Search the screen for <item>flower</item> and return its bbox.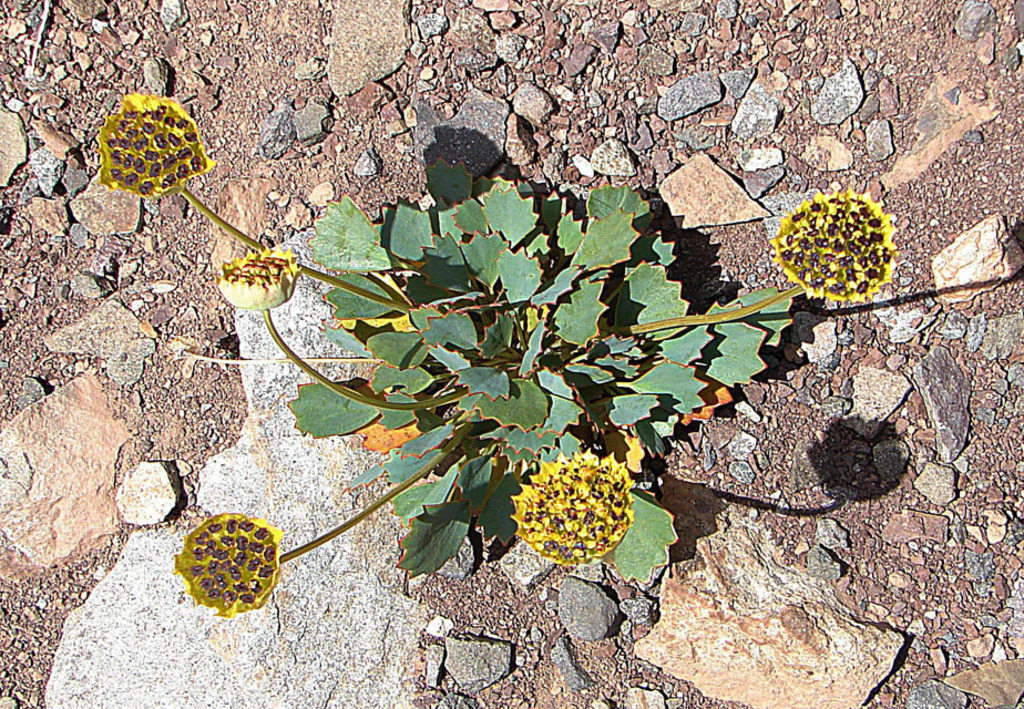
Found: left=209, top=245, right=314, bottom=317.
